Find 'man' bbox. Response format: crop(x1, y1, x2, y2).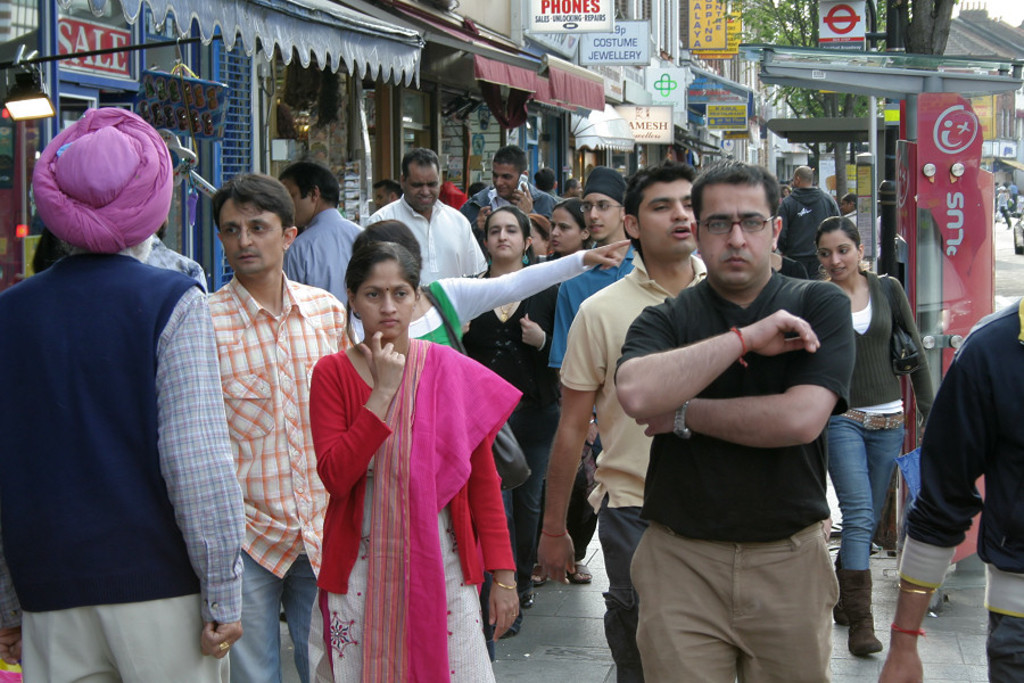
crop(280, 166, 375, 319).
